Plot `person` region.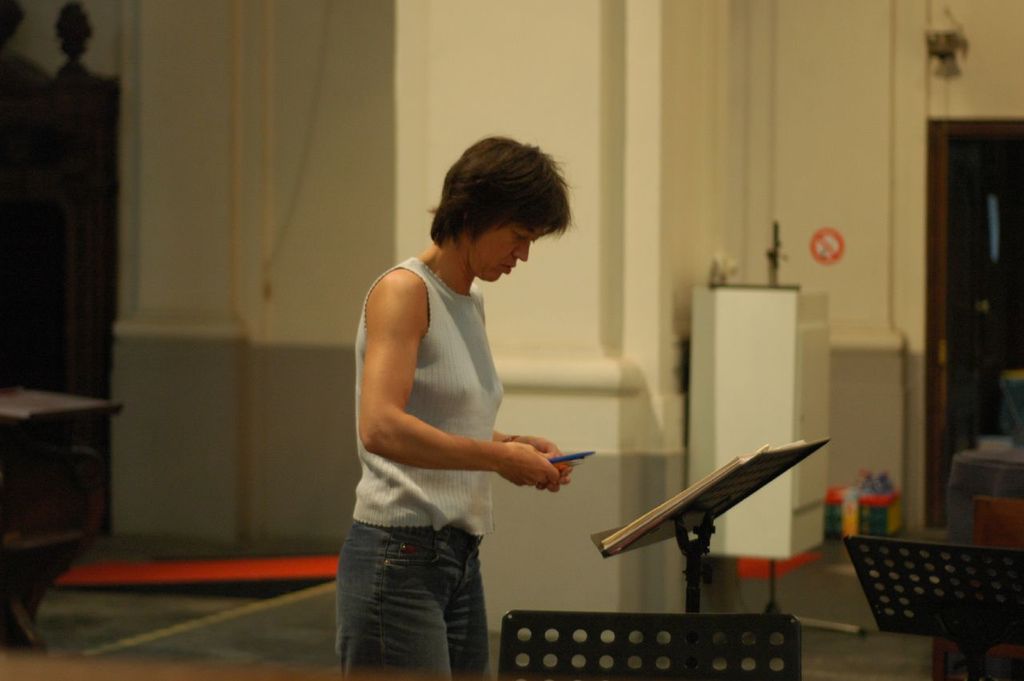
Plotted at 336, 134, 575, 680.
